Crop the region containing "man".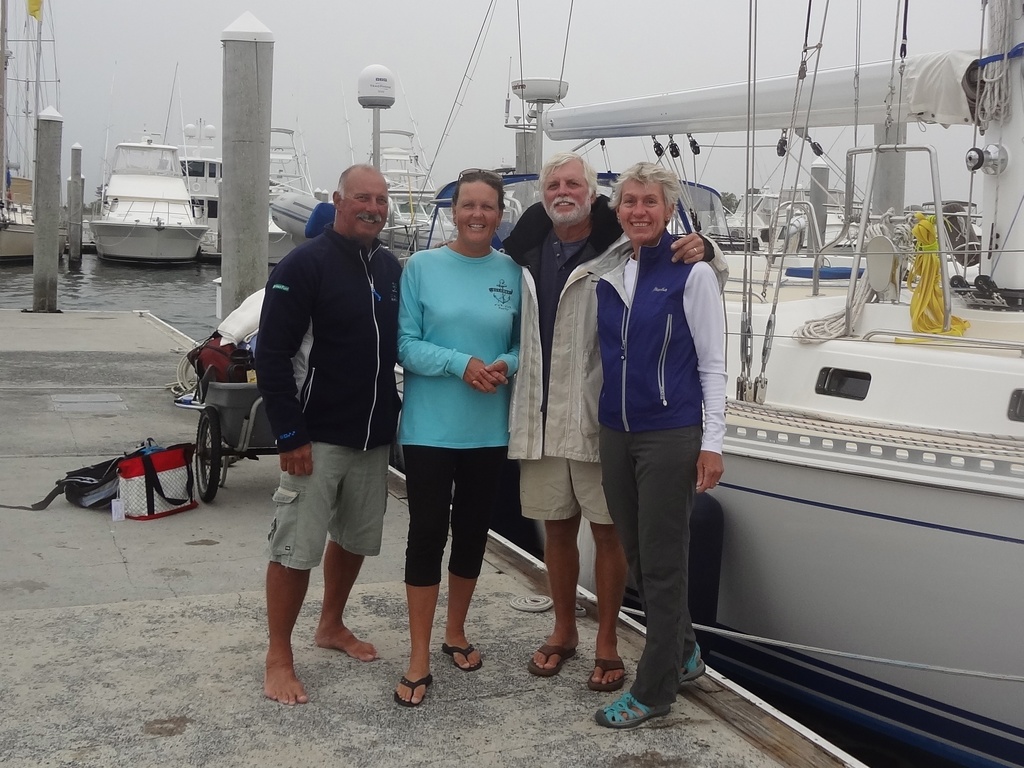
Crop region: 259:159:406:705.
